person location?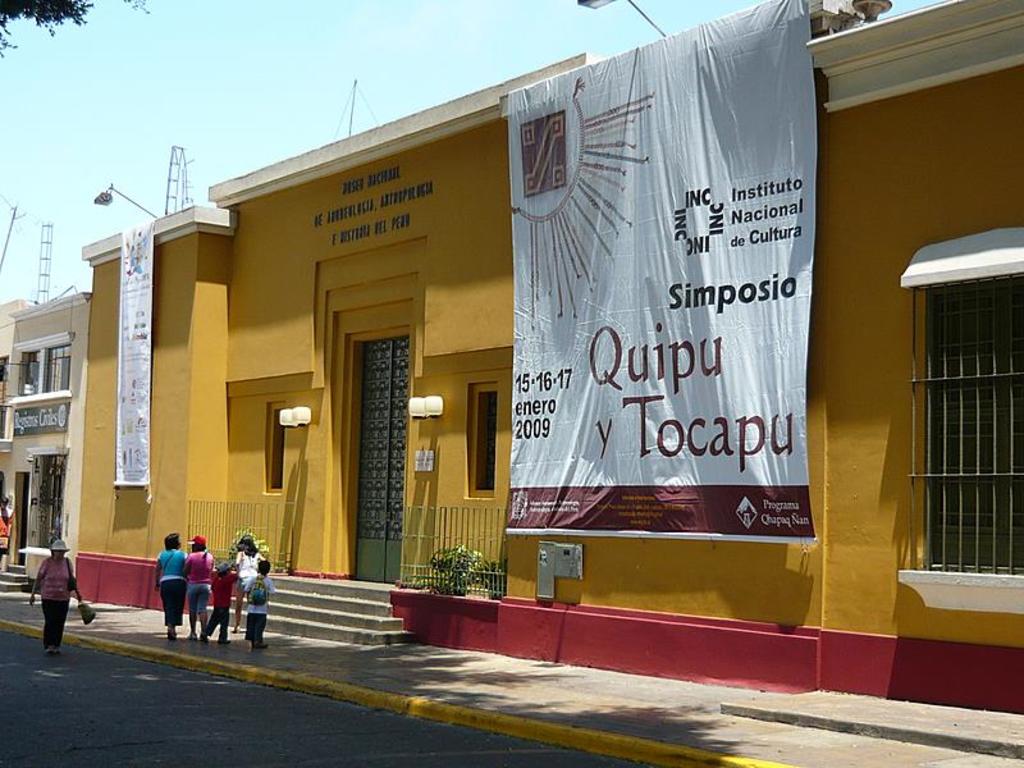
Rect(230, 531, 262, 634)
